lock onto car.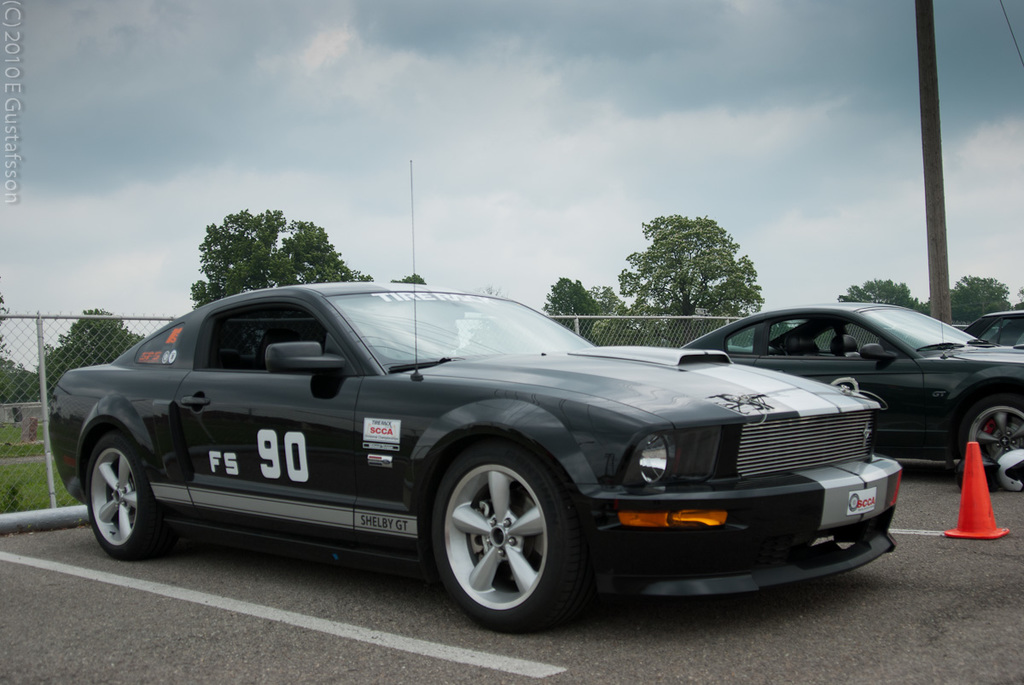
Locked: (674, 301, 1023, 479).
